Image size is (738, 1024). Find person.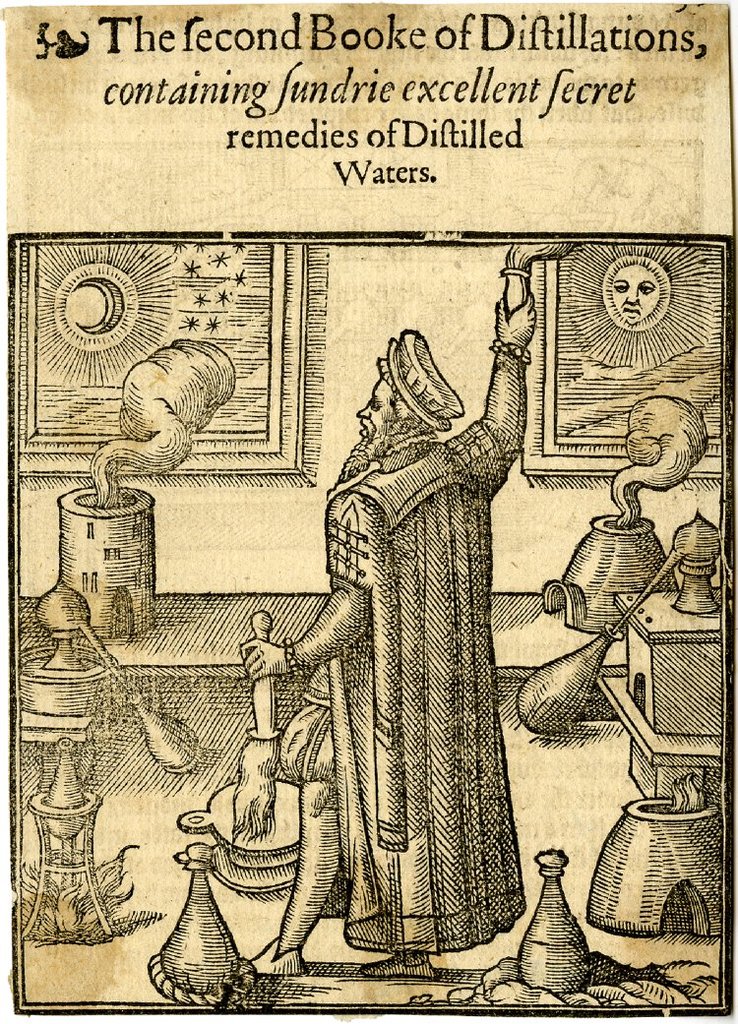
l=237, t=287, r=540, b=980.
